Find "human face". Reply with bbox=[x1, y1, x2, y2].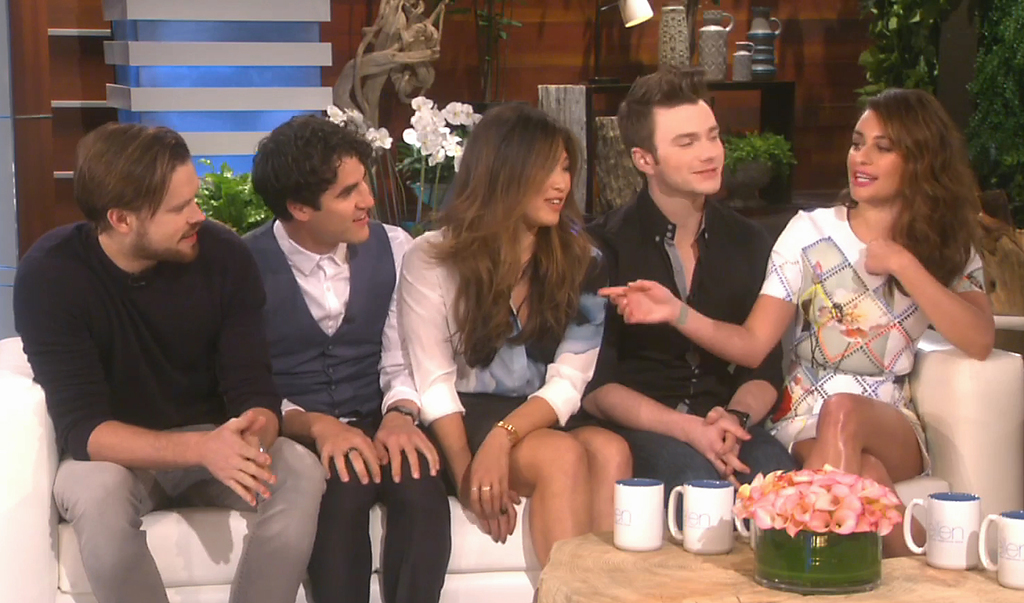
bbox=[130, 164, 207, 265].
